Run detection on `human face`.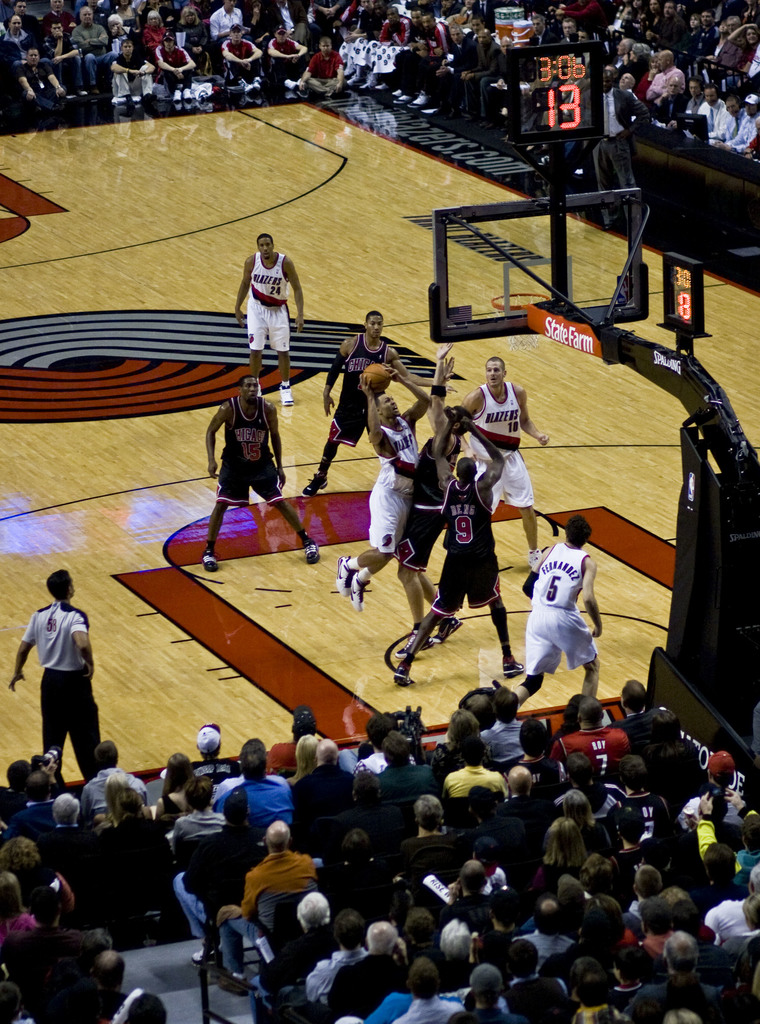
Result: locate(243, 377, 264, 400).
